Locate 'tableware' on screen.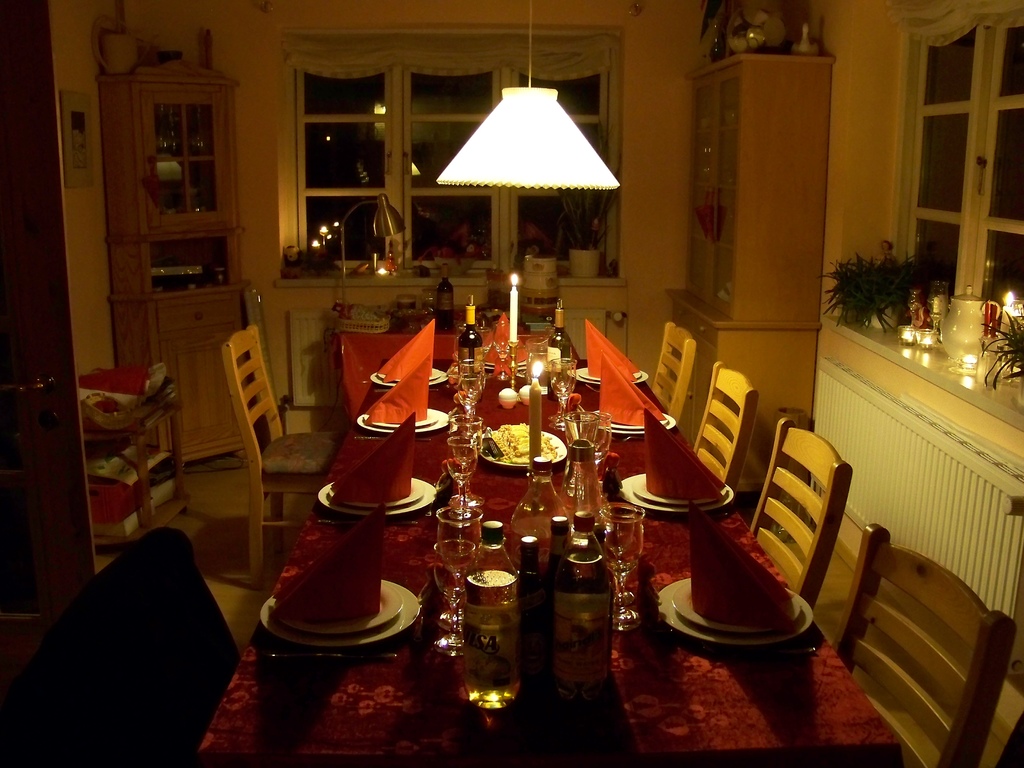
On screen at left=525, top=337, right=551, bottom=395.
